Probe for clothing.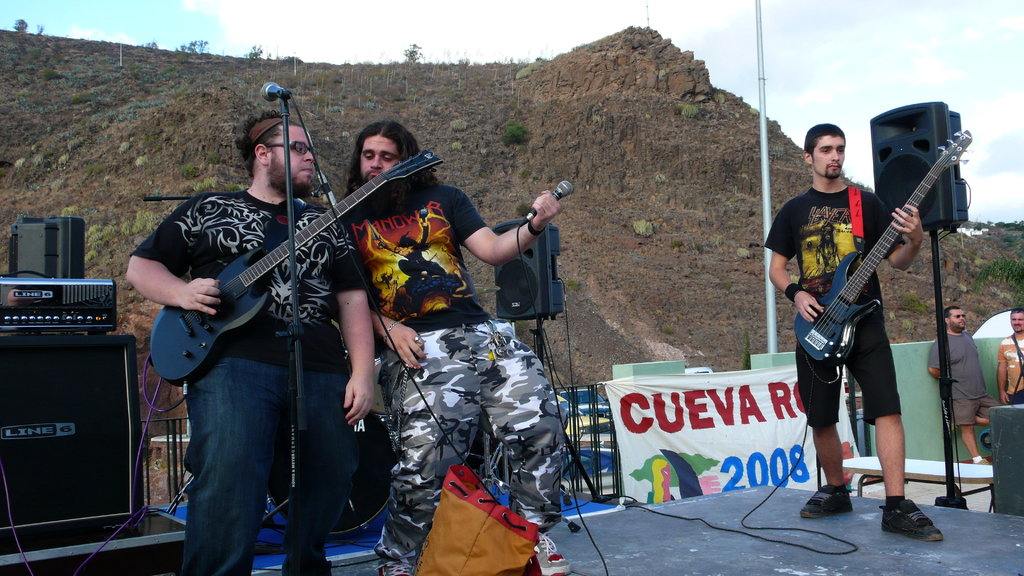
Probe result: crop(156, 88, 404, 534).
